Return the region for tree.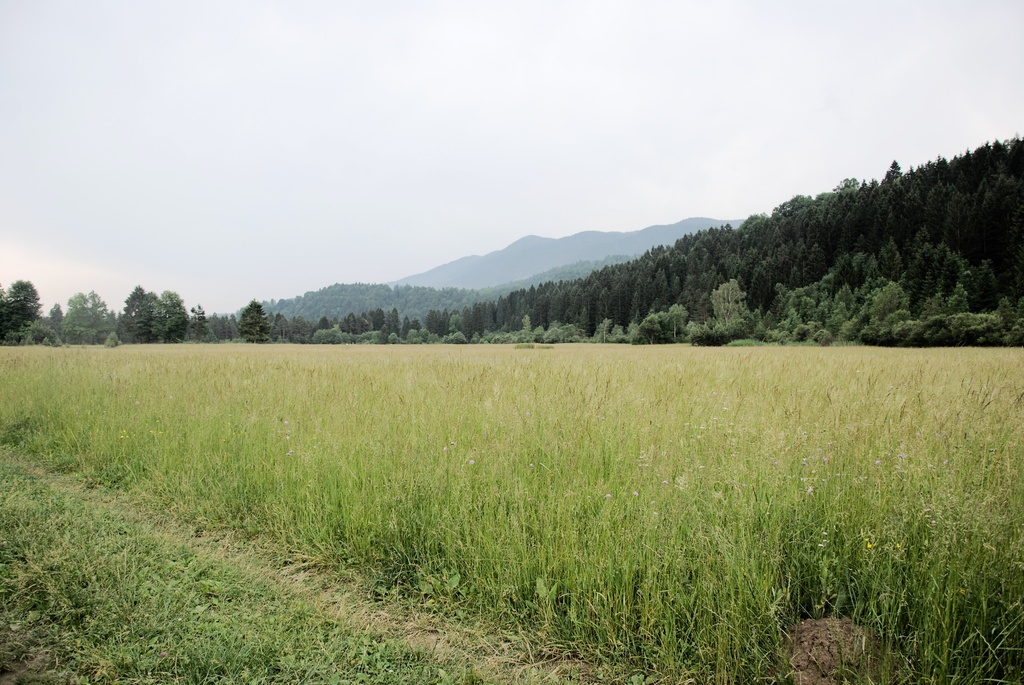
236/299/278/342.
